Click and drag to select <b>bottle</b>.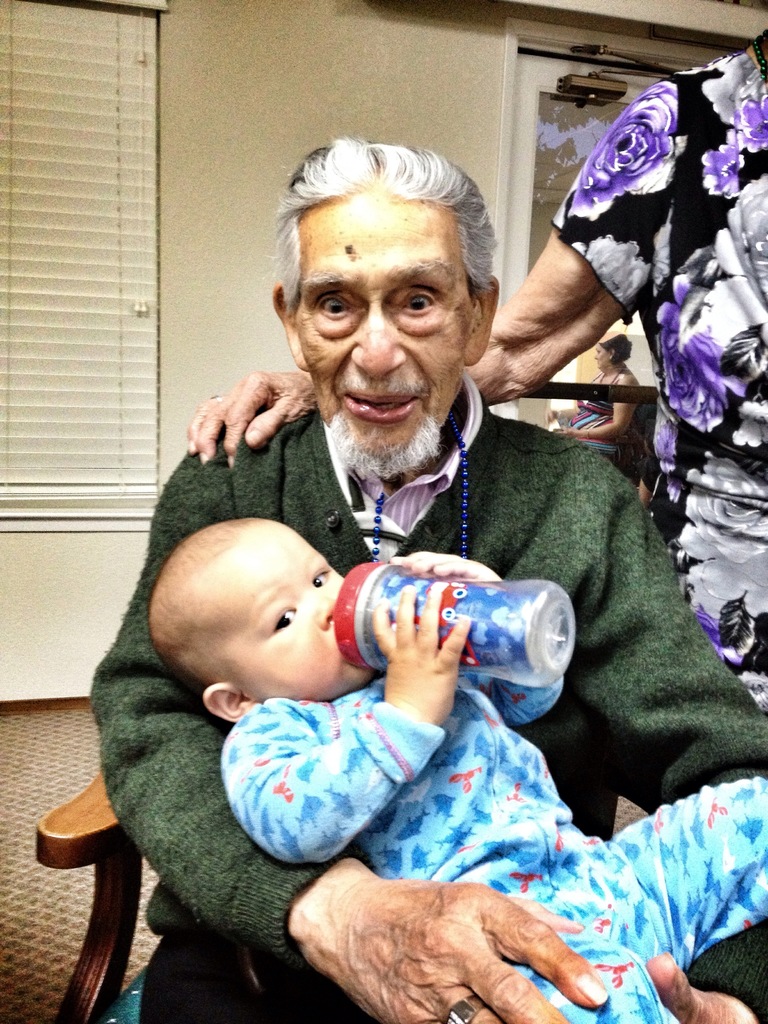
Selection: locate(330, 564, 580, 696).
